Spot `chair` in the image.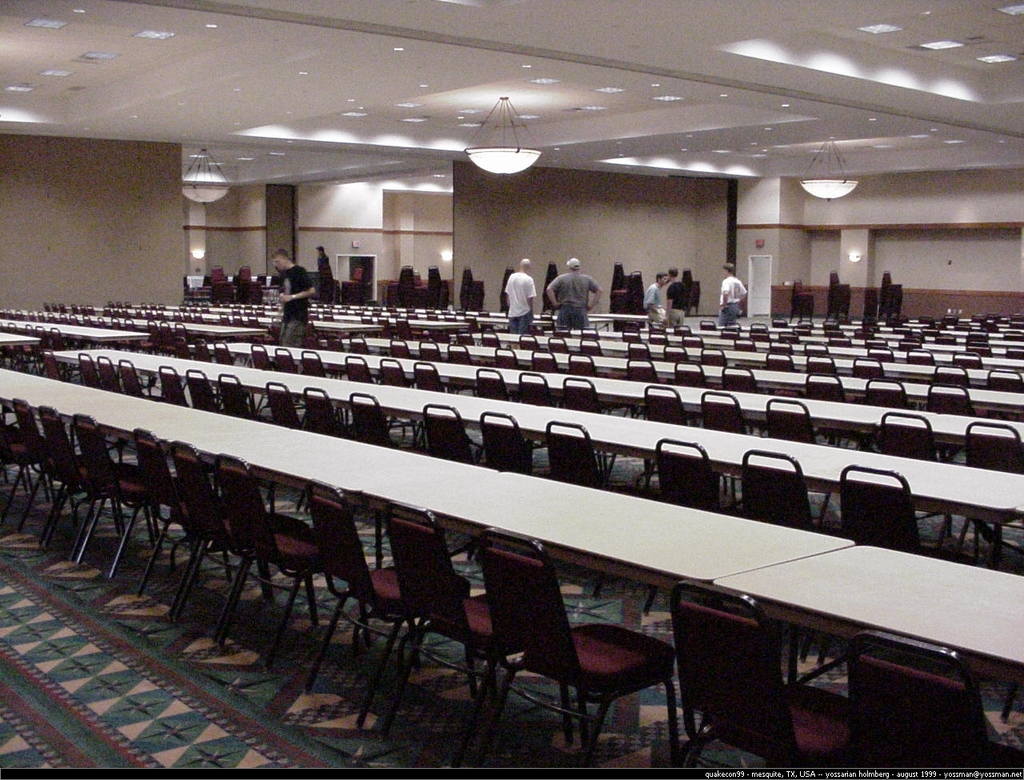
`chair` found at box=[80, 354, 102, 386].
